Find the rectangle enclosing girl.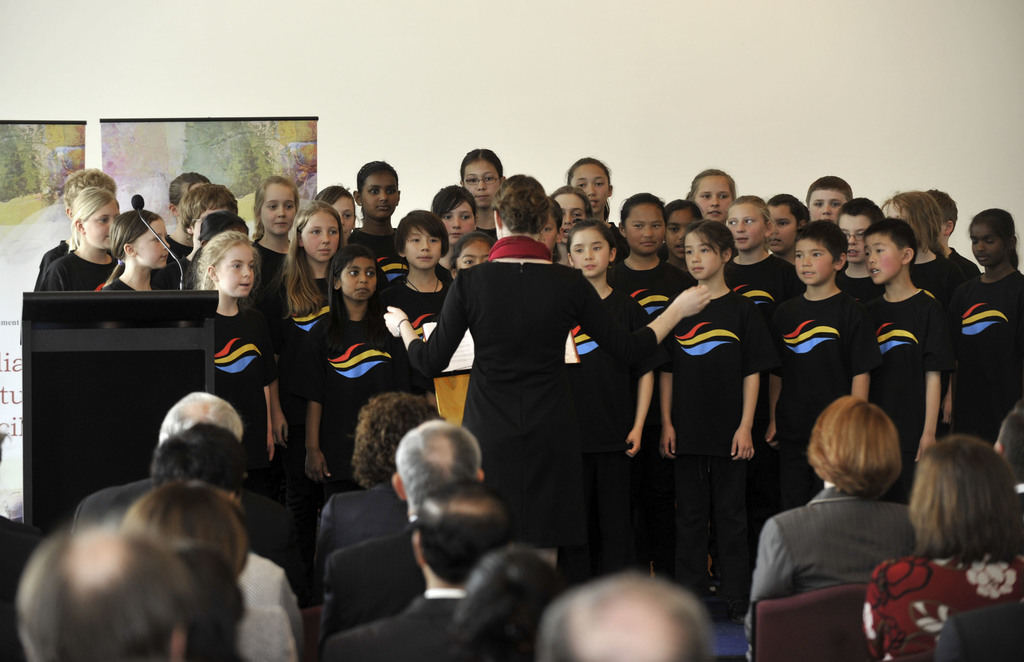
locate(31, 184, 123, 293).
